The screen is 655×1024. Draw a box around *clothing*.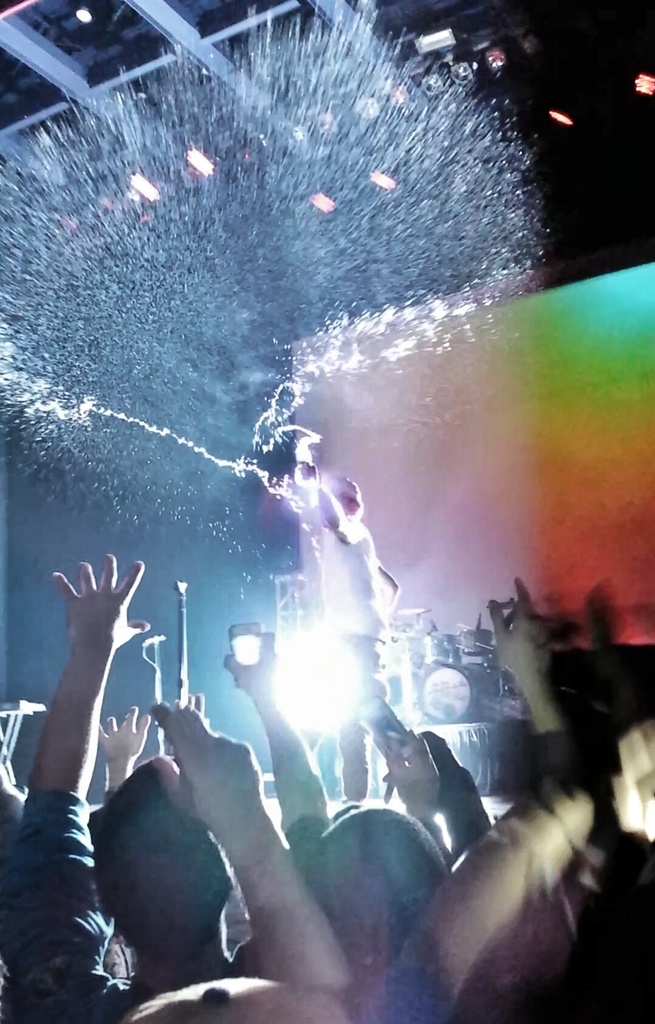
x1=4, y1=783, x2=255, y2=1021.
